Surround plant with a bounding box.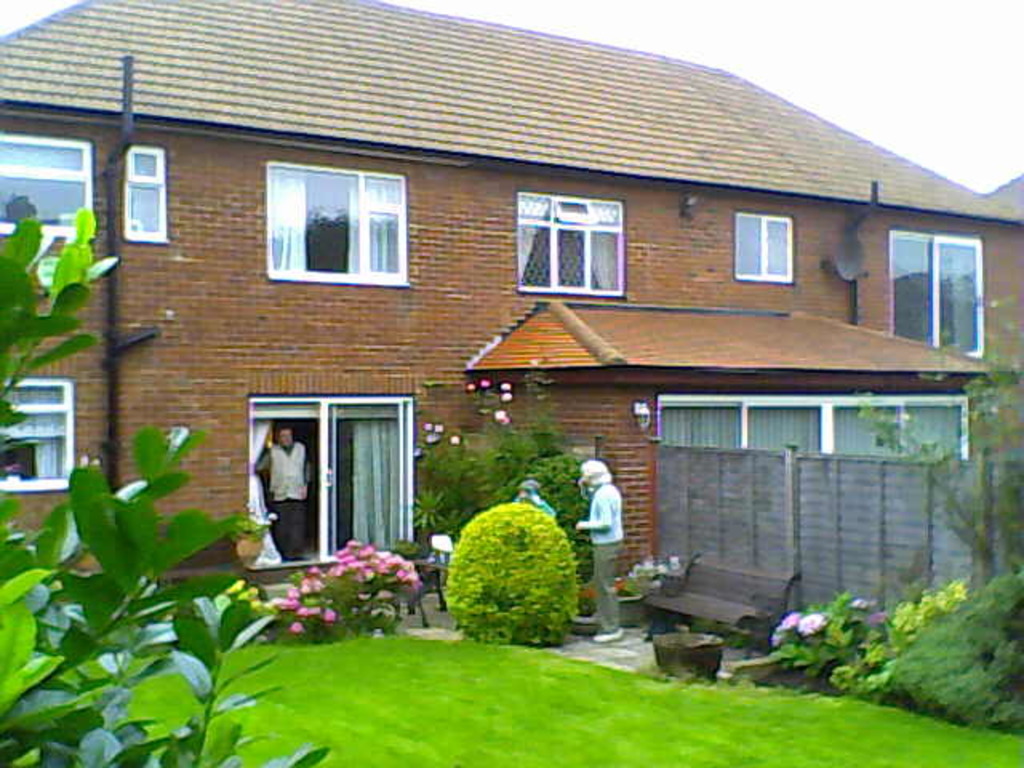
(left=507, top=446, right=595, bottom=587).
